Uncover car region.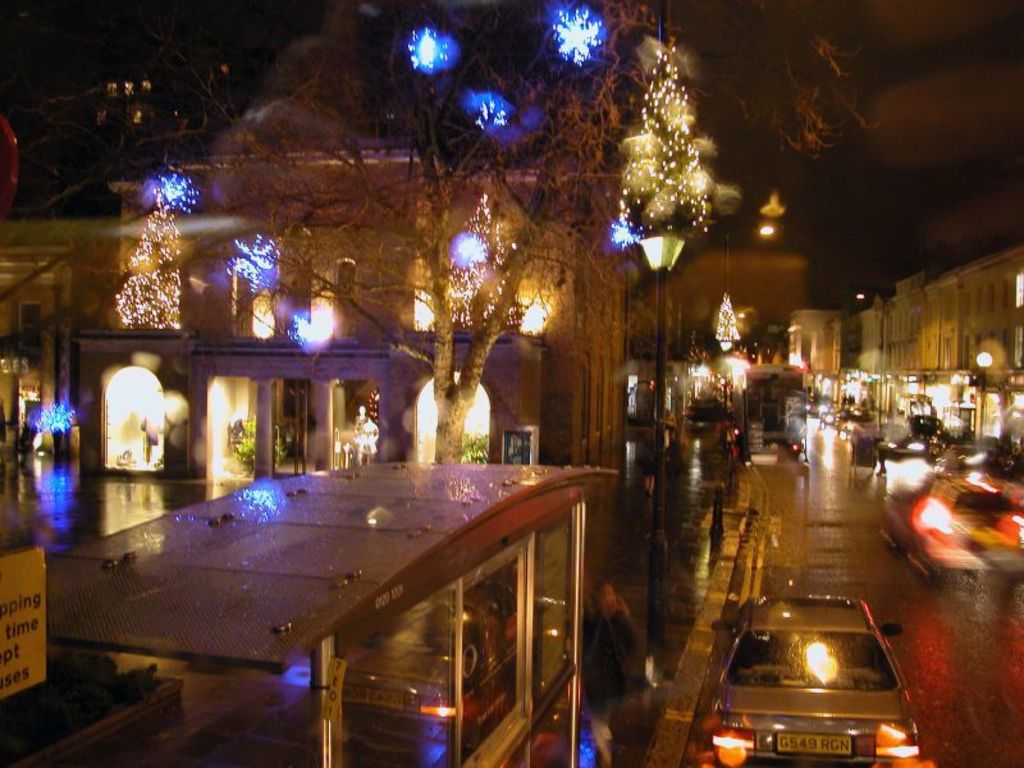
Uncovered: 893,454,1011,596.
